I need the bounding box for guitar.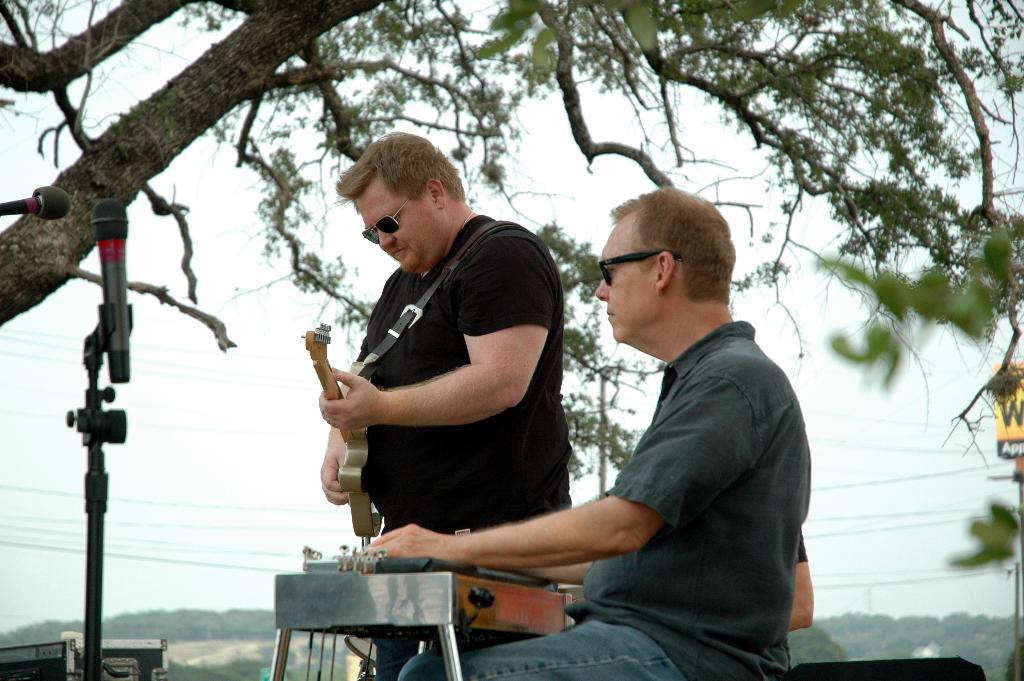
Here it is: box(298, 321, 381, 537).
